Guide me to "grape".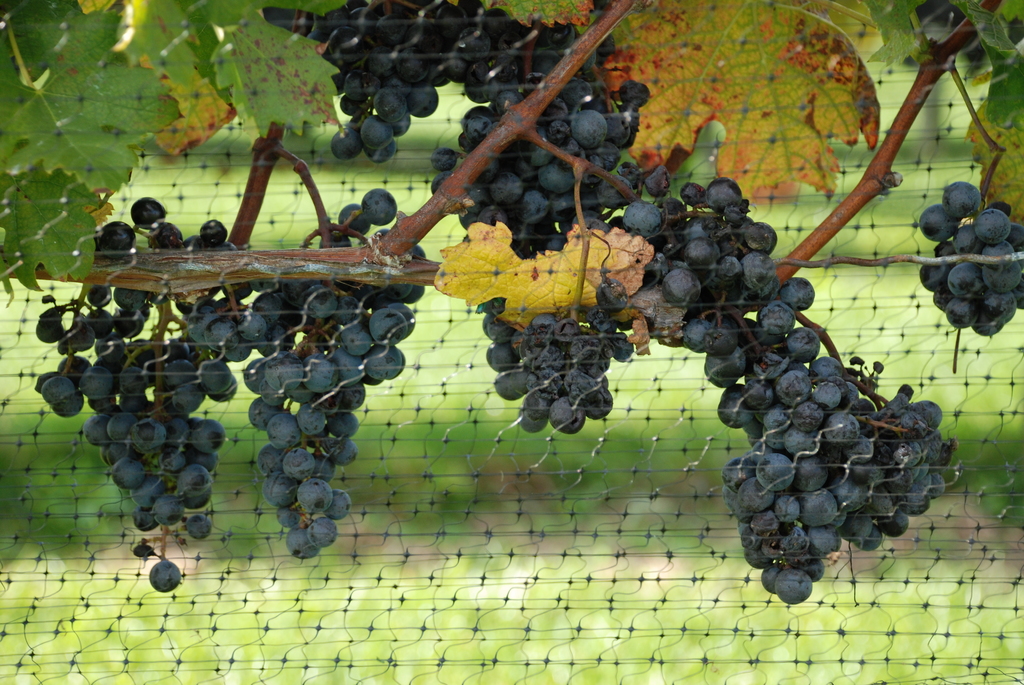
Guidance: left=149, top=560, right=182, bottom=594.
